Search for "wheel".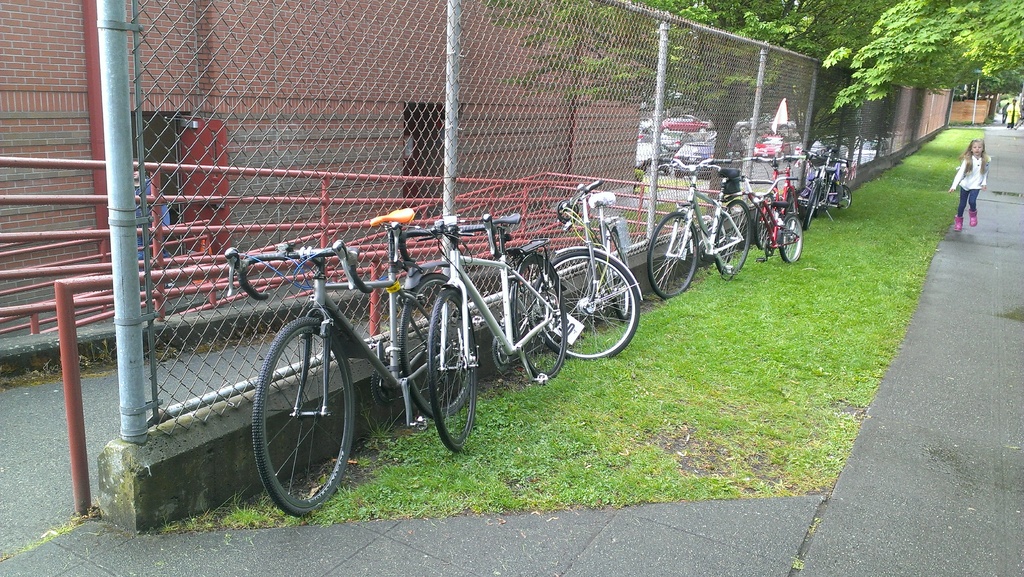
Found at [left=532, top=250, right=641, bottom=361].
